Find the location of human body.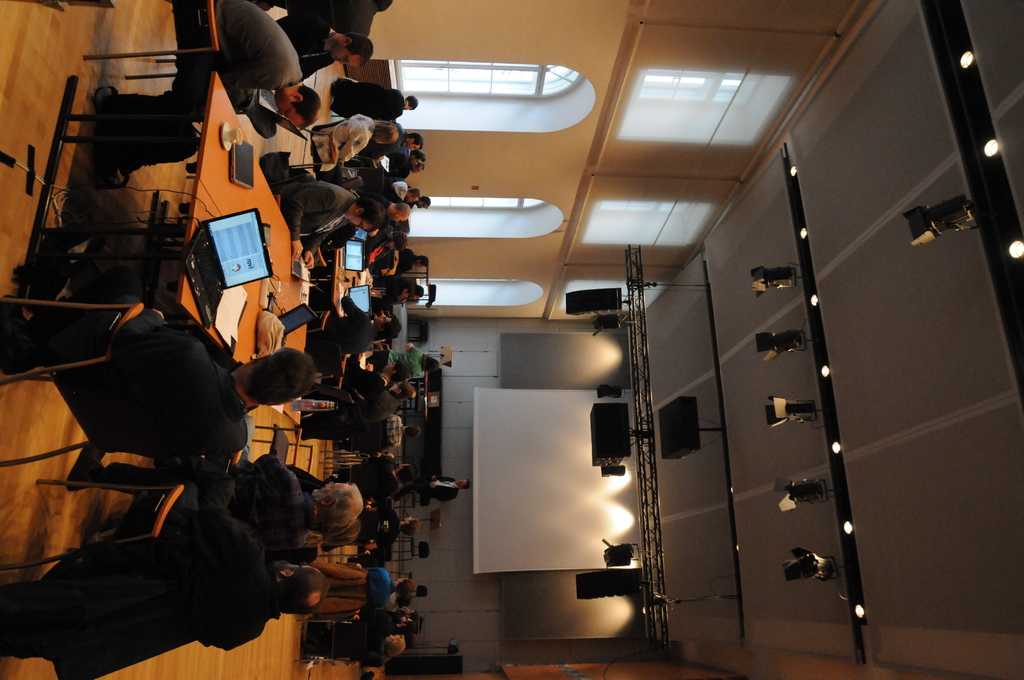
Location: pyautogui.locateOnScreen(110, 444, 332, 581).
